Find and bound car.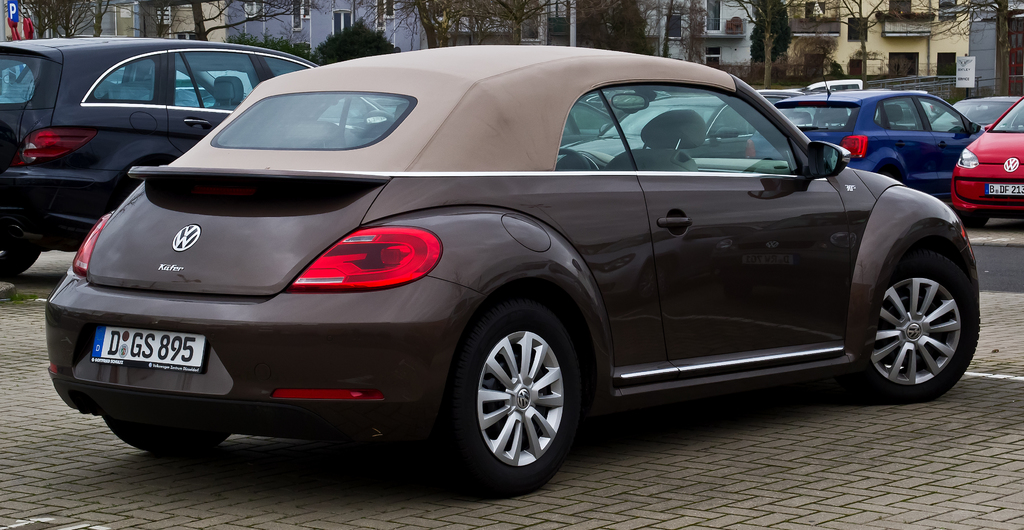
Bound: 39, 44, 982, 494.
